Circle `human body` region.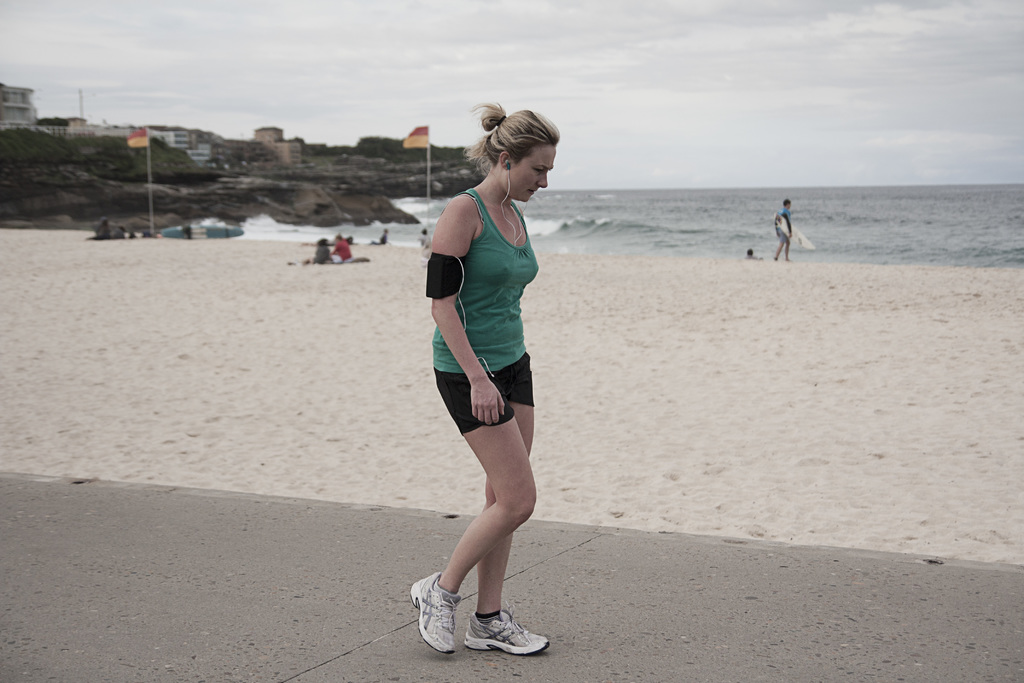
Region: 771 204 794 261.
